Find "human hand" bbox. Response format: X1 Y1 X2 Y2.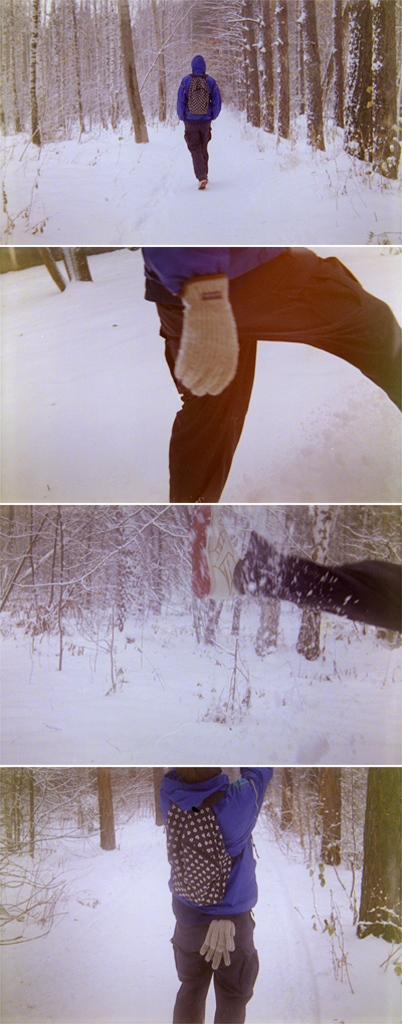
201 918 232 969.
